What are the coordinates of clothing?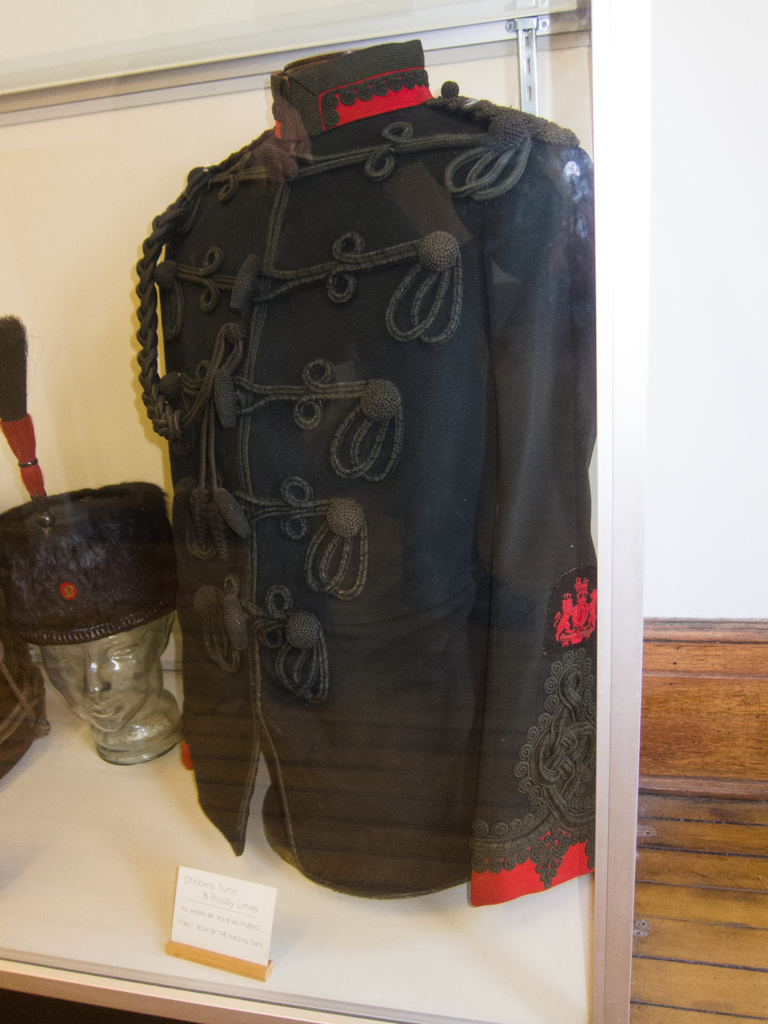
bbox(108, 29, 616, 975).
